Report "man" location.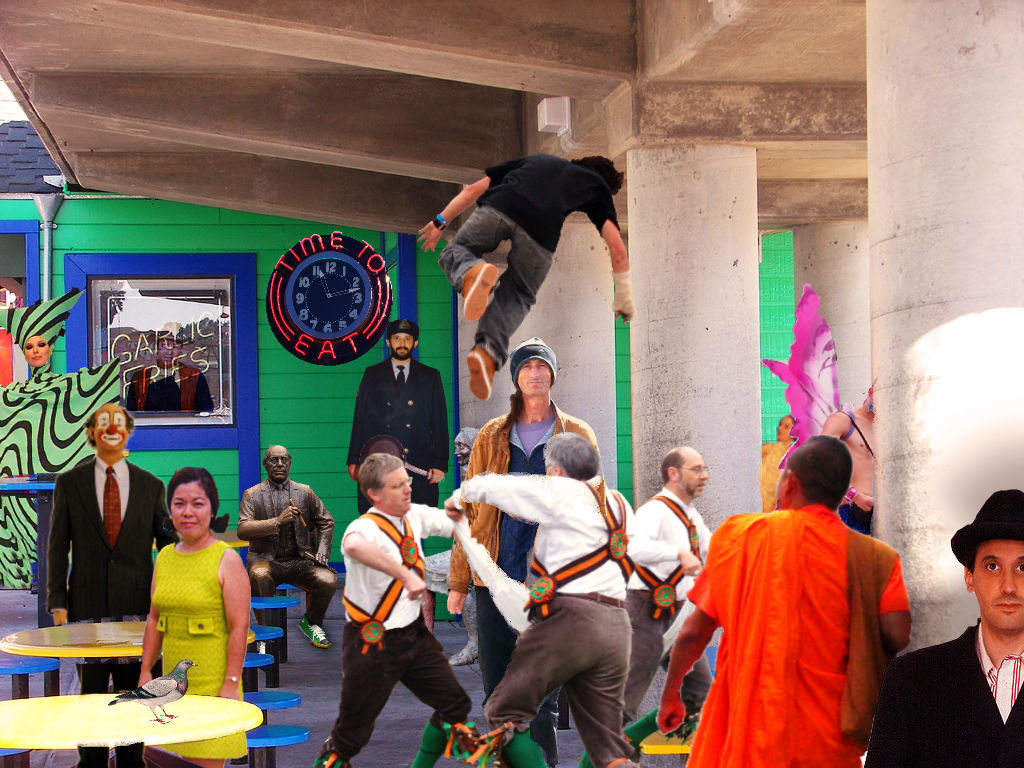
Report: [left=664, top=451, right=920, bottom=763].
